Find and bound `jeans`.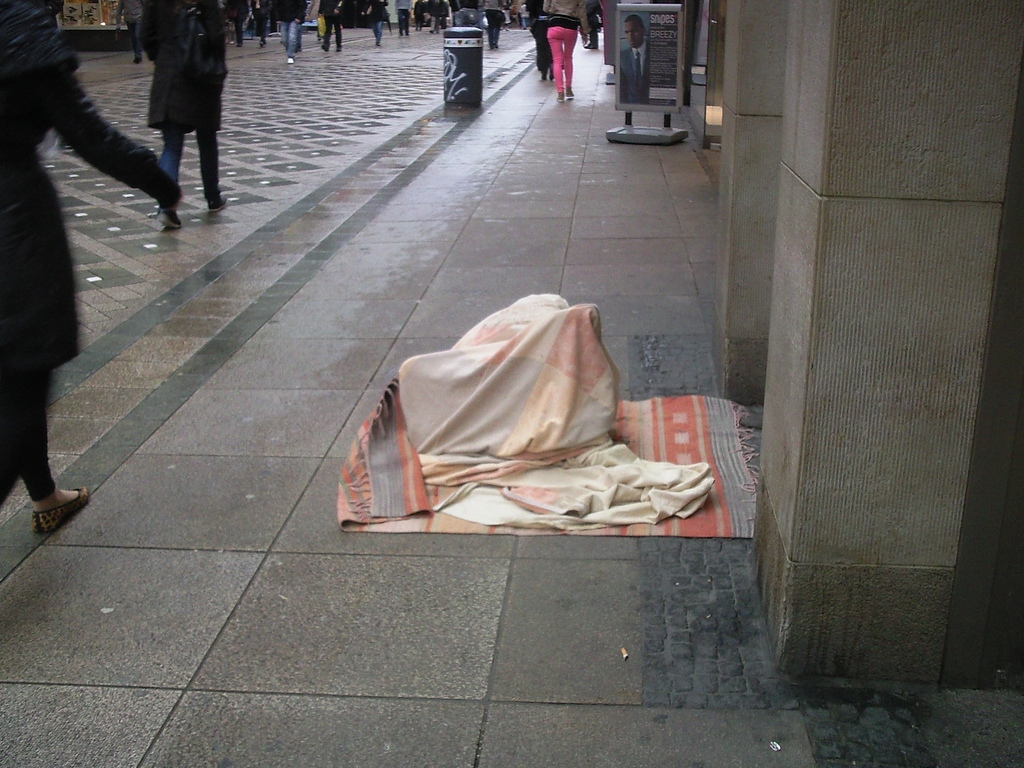
Bound: BBox(152, 122, 218, 201).
